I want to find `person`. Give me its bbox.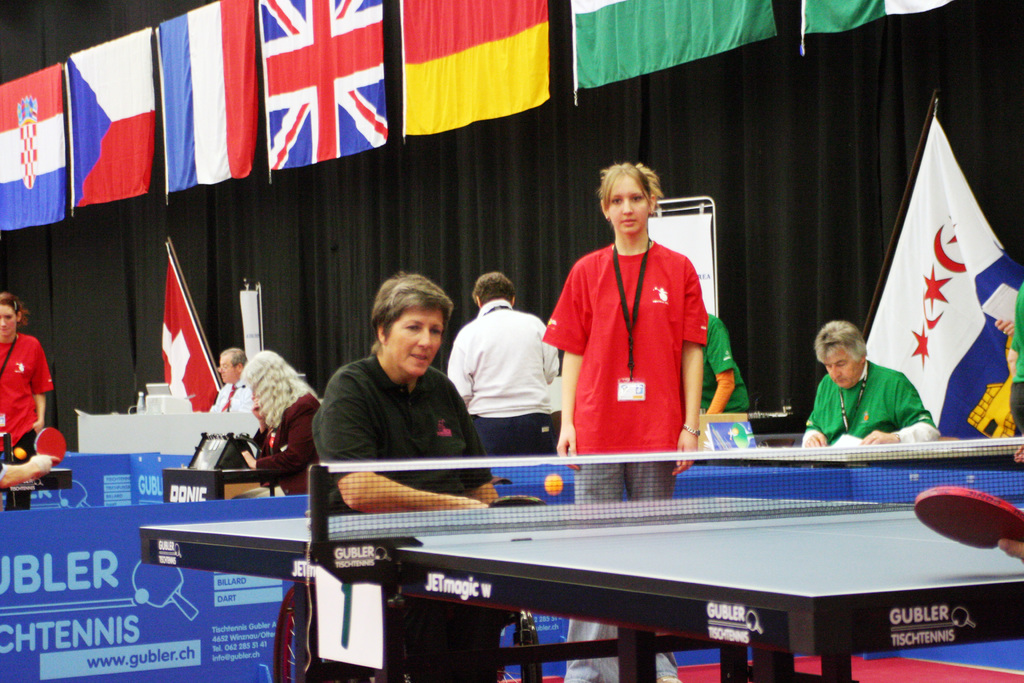
{"left": 204, "top": 348, "right": 260, "bottom": 415}.
